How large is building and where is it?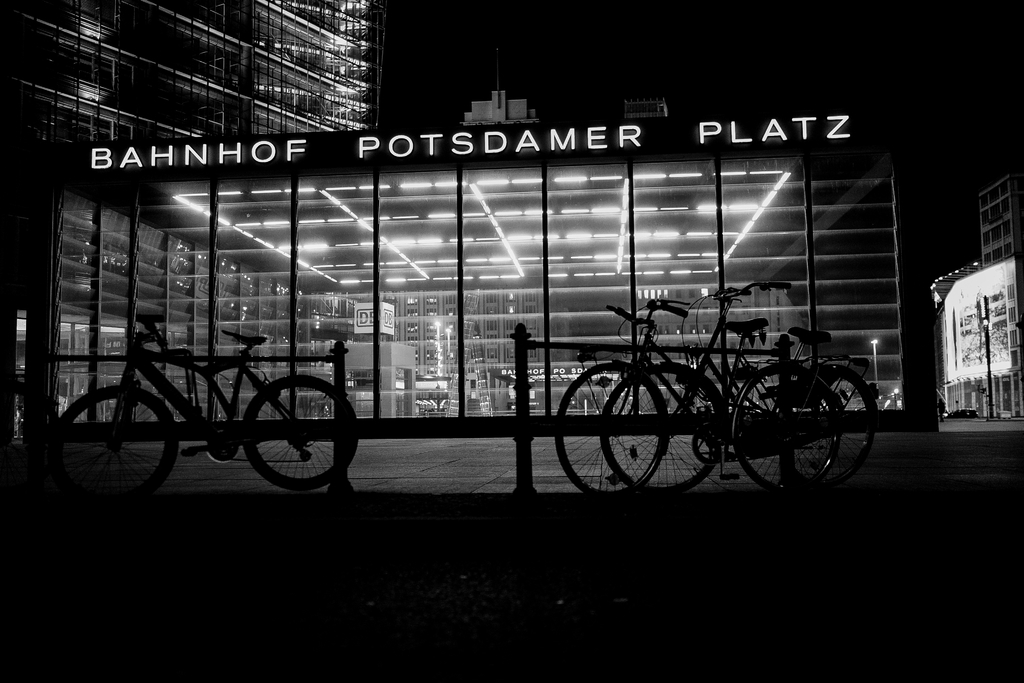
Bounding box: locate(927, 252, 1023, 424).
